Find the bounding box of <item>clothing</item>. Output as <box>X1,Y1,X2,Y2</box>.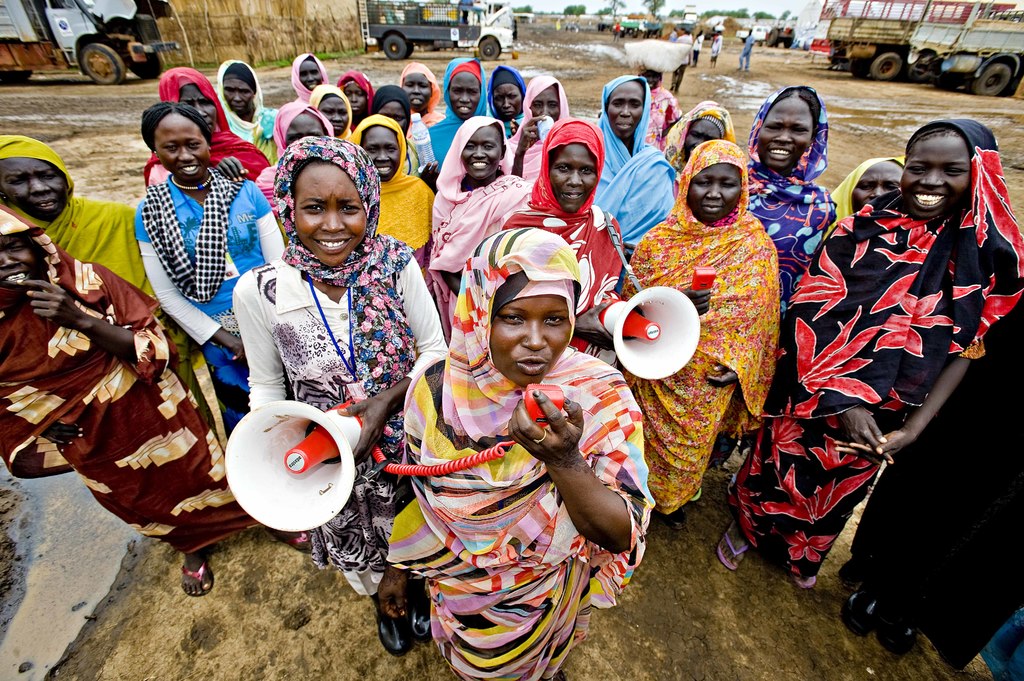
<box>508,111,623,591</box>.
